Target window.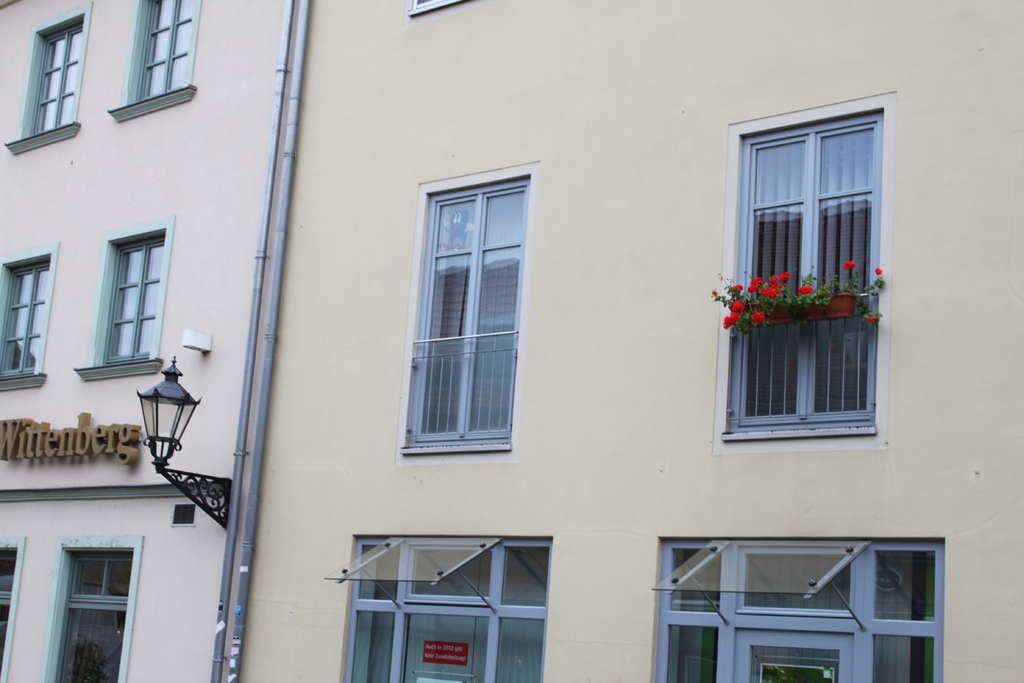
Target region: {"left": 709, "top": 90, "right": 894, "bottom": 458}.
